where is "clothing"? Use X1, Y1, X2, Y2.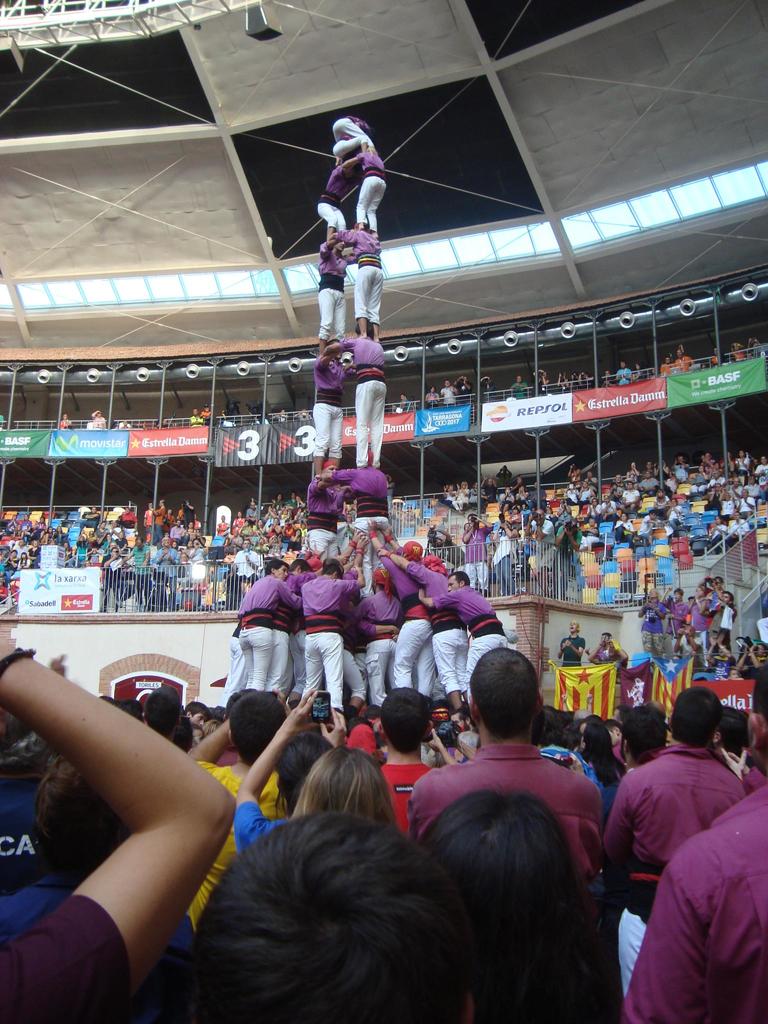
457, 380, 472, 404.
